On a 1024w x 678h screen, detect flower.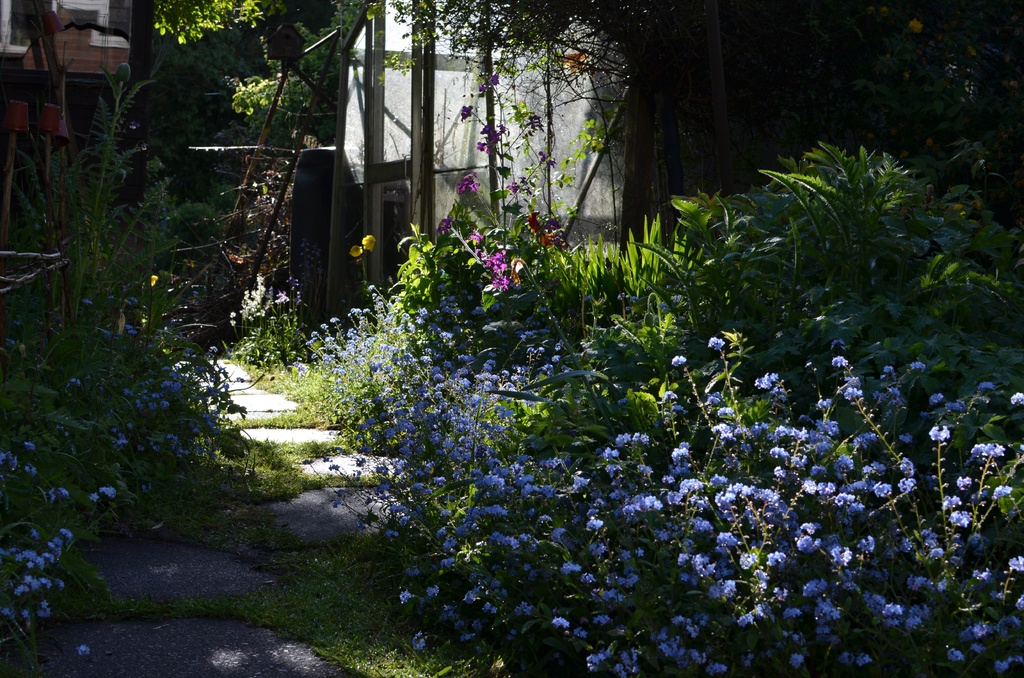
350:244:362:255.
